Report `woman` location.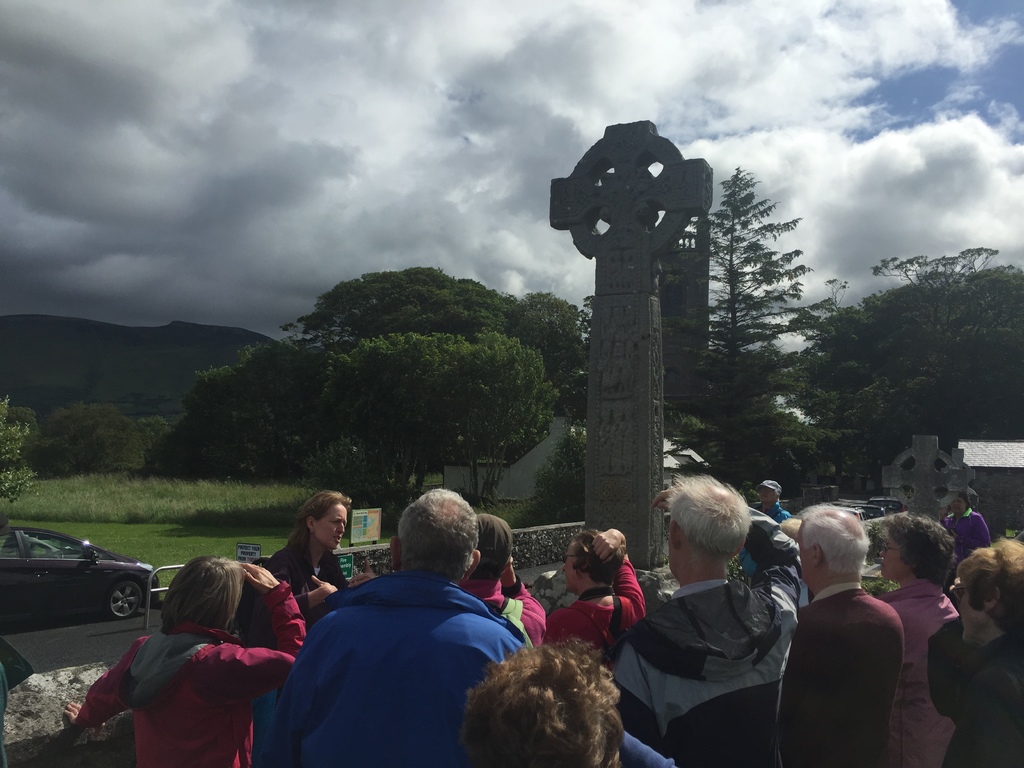
Report: 257/486/355/639.
